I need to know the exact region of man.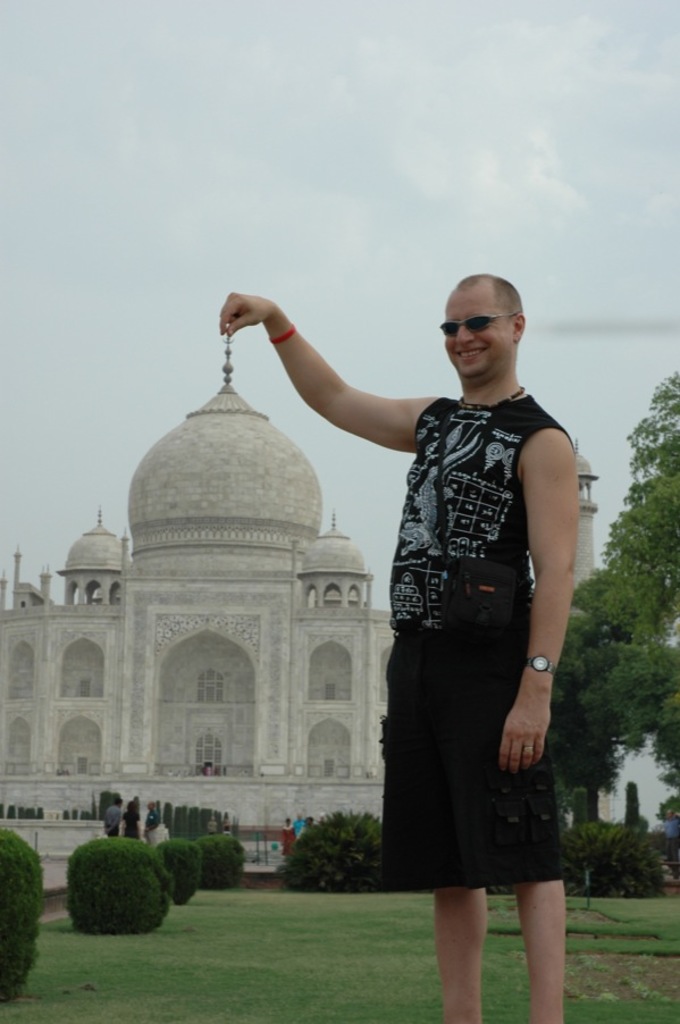
Region: [296, 255, 595, 956].
